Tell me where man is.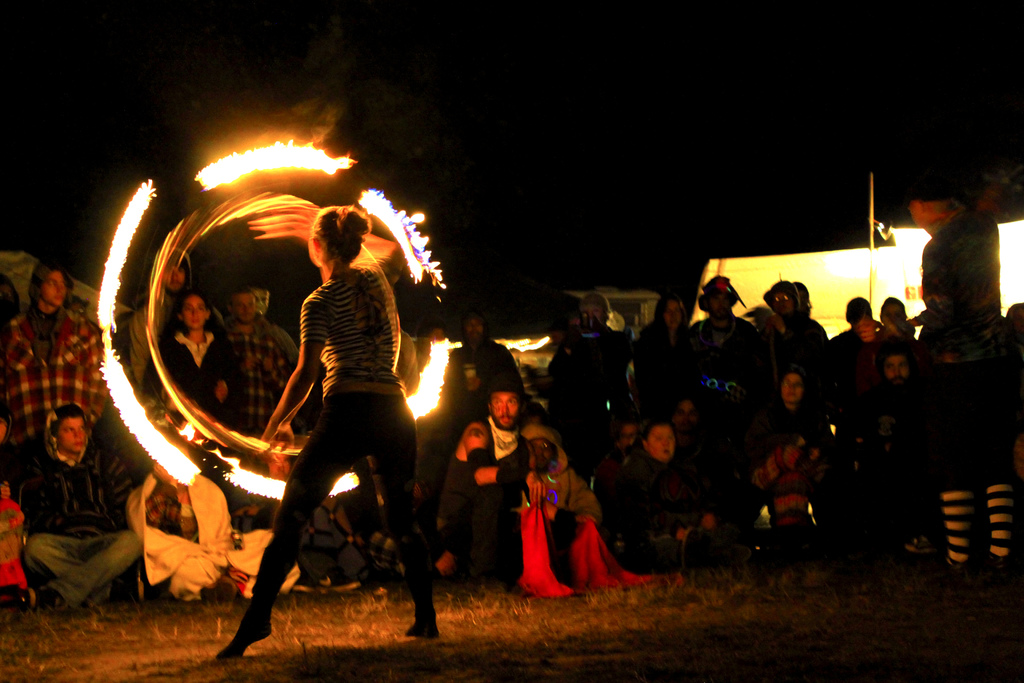
man is at 871, 336, 925, 427.
